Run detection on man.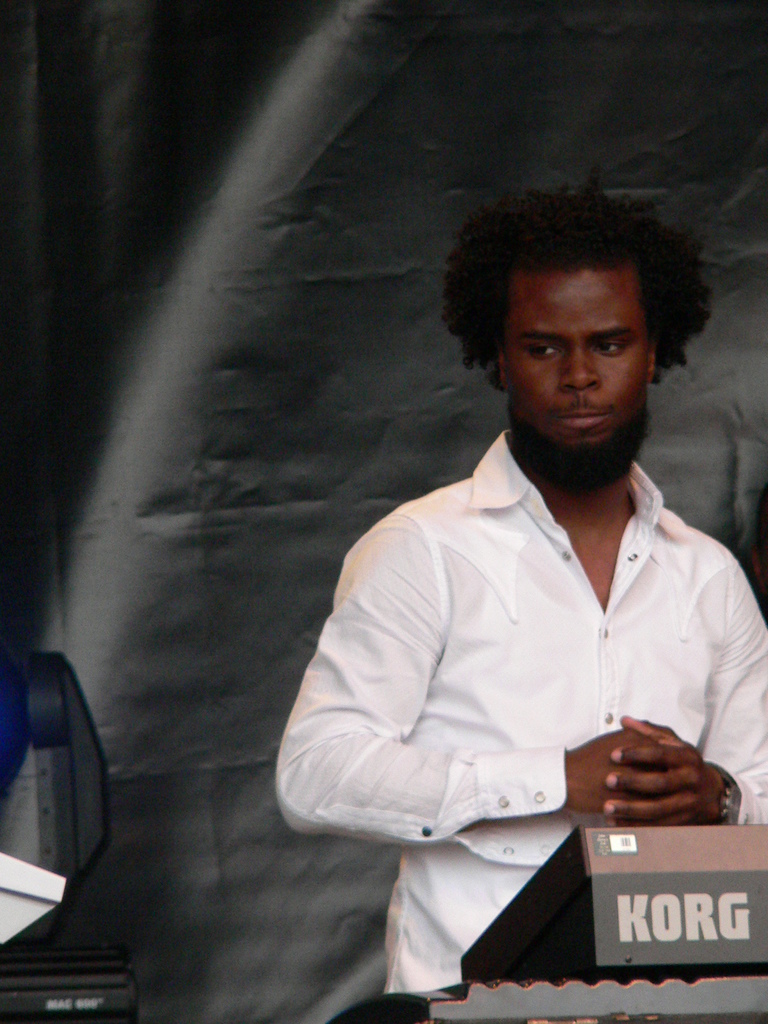
Result: box(263, 182, 750, 980).
